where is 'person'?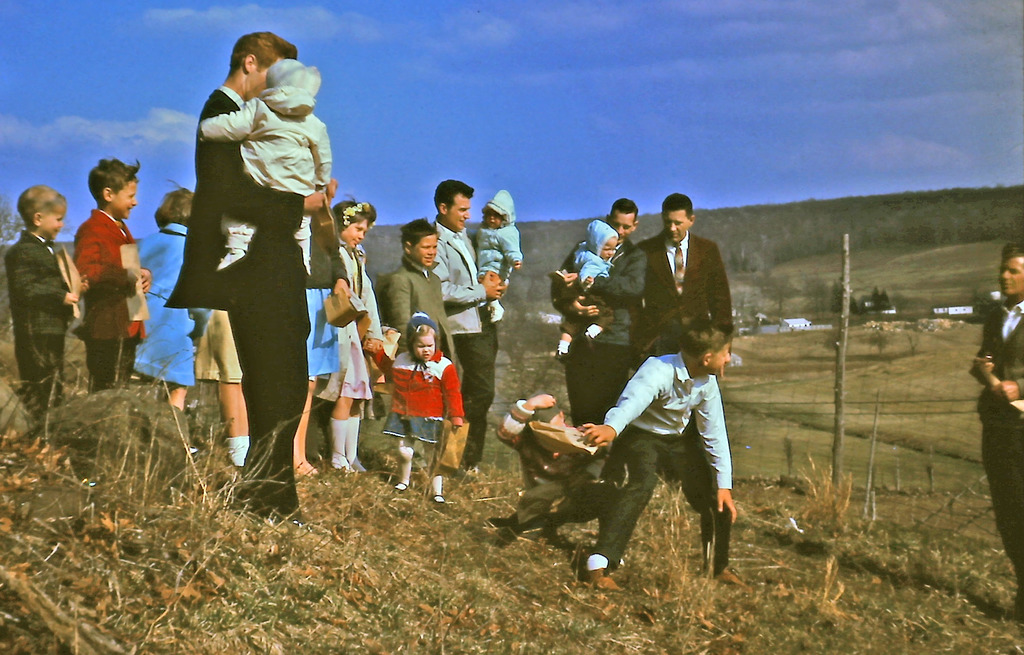
[left=474, top=186, right=529, bottom=330].
